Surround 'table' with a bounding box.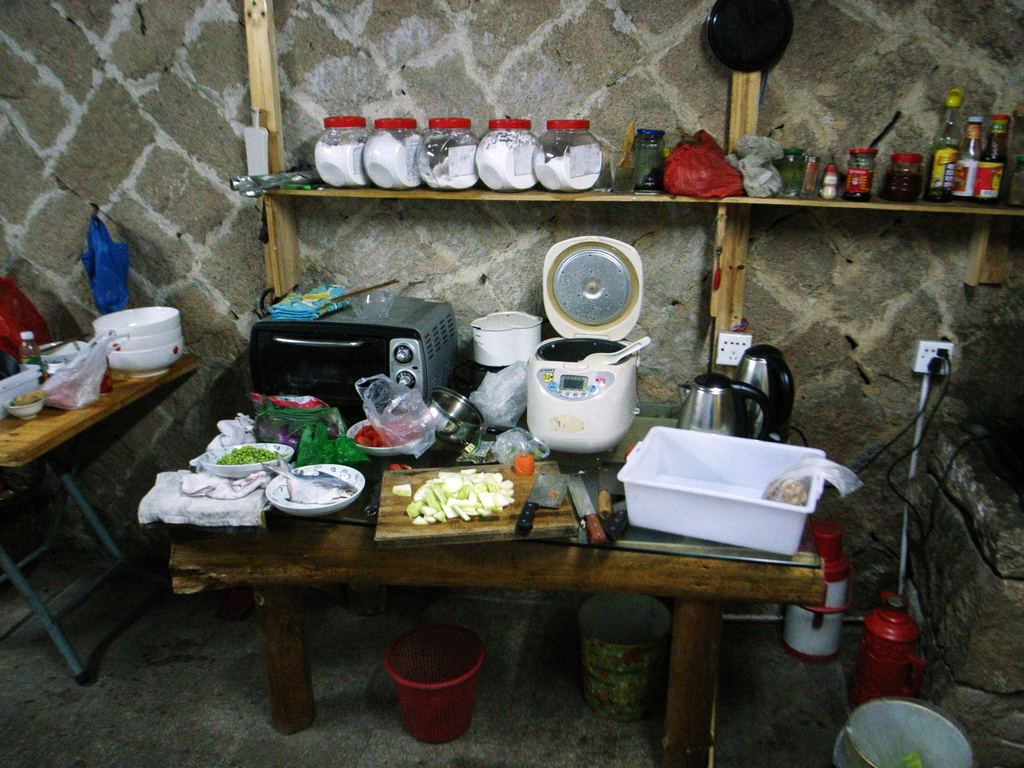
(left=0, top=348, right=207, bottom=685).
